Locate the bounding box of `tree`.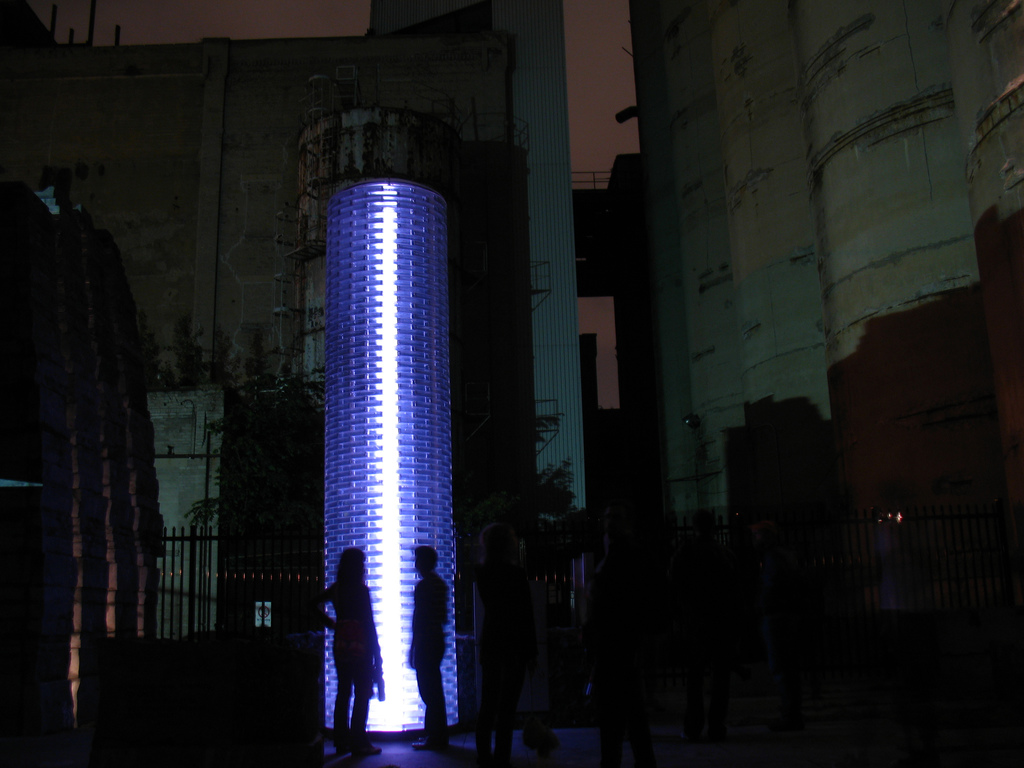
Bounding box: {"left": 271, "top": 339, "right": 312, "bottom": 412}.
